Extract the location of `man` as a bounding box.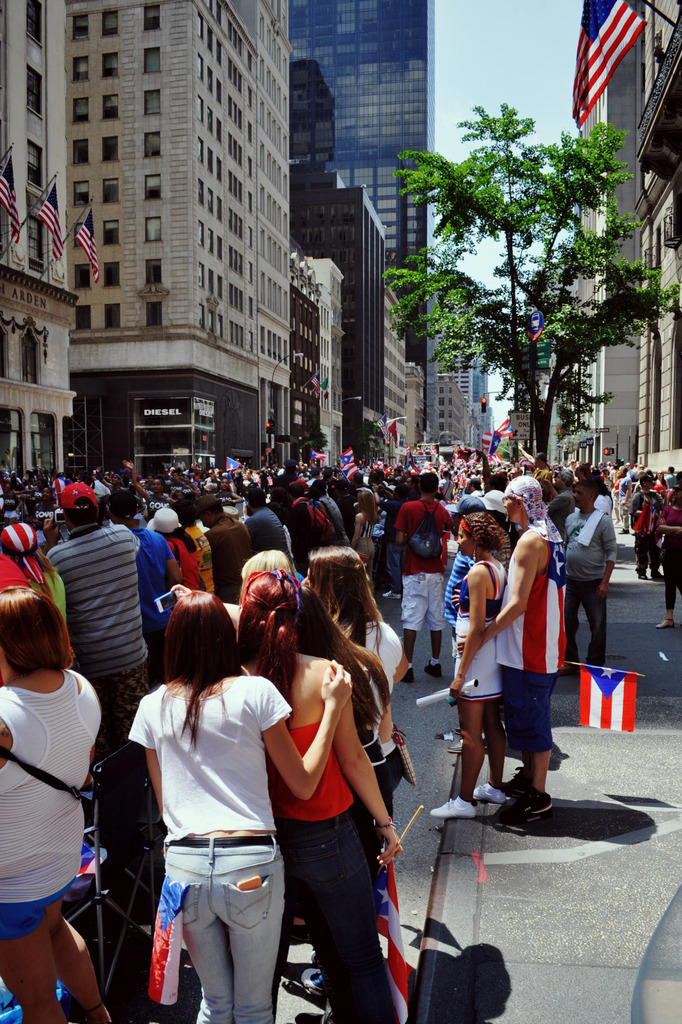
(left=389, top=468, right=473, bottom=679).
